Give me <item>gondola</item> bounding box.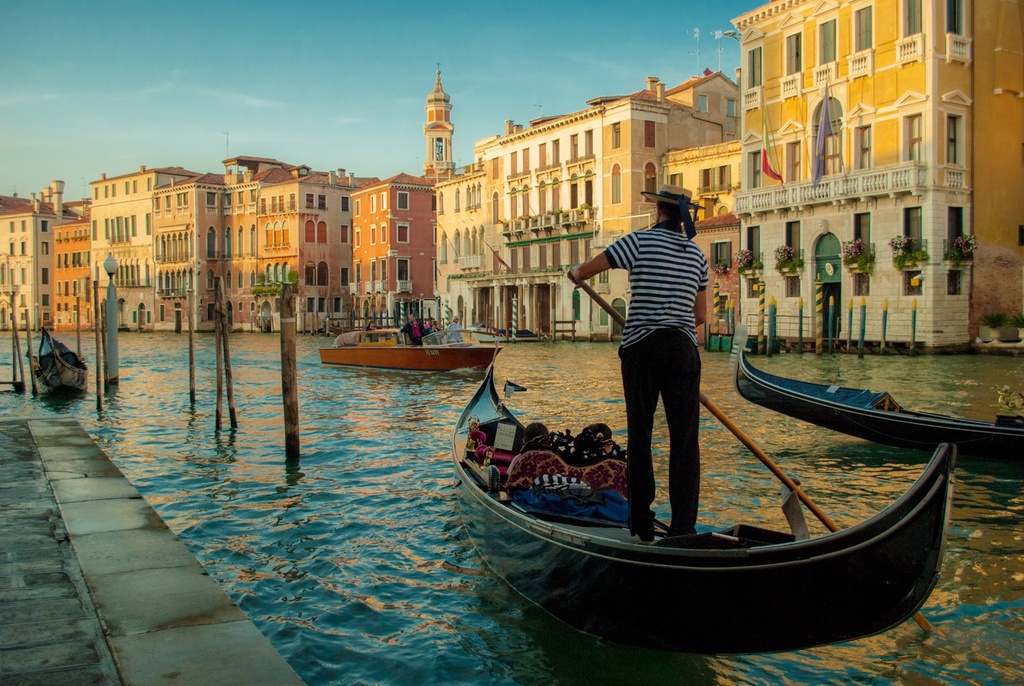
box(723, 341, 1023, 487).
